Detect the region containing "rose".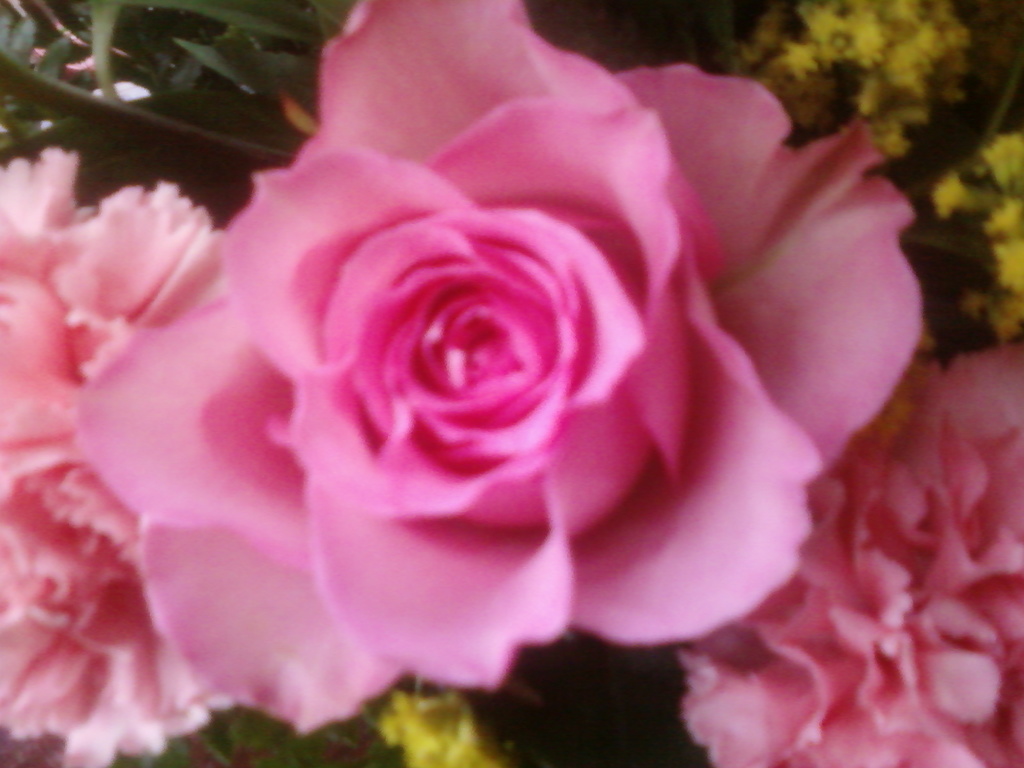
(65,0,920,741).
